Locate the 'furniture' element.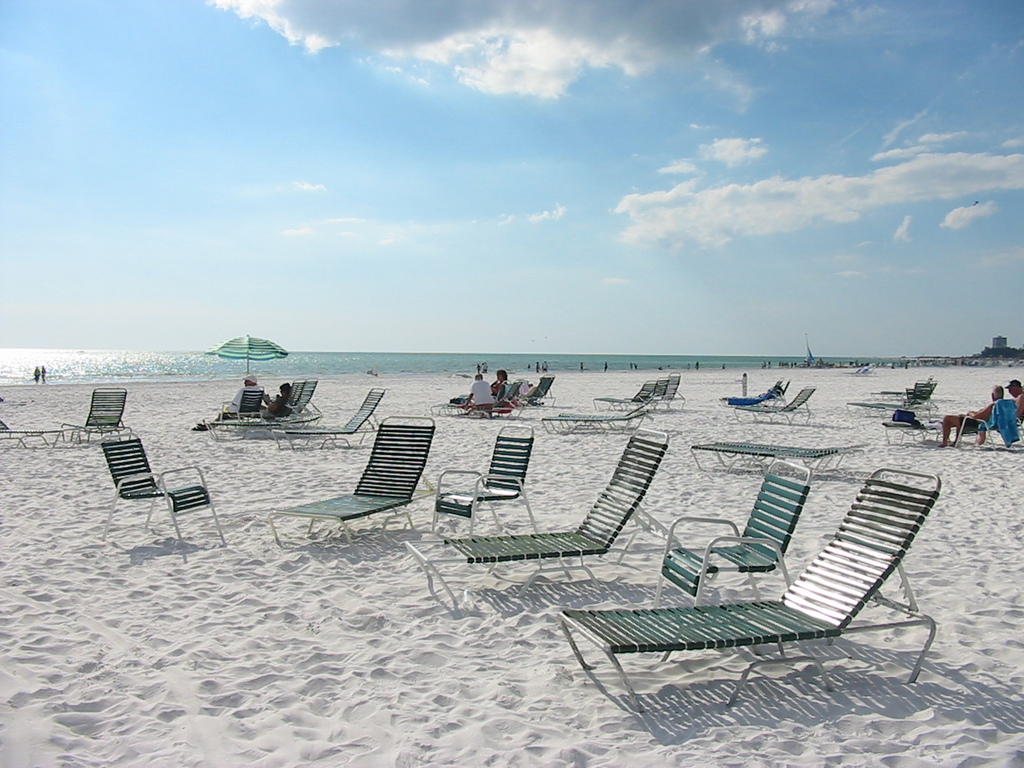
Element bbox: BBox(62, 388, 128, 440).
